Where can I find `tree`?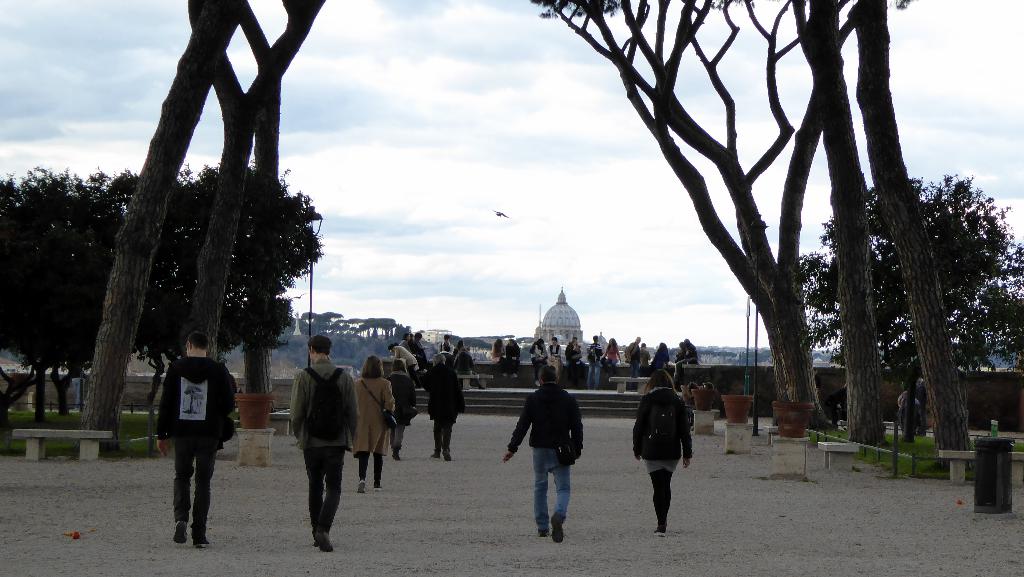
You can find it at box(138, 156, 340, 421).
